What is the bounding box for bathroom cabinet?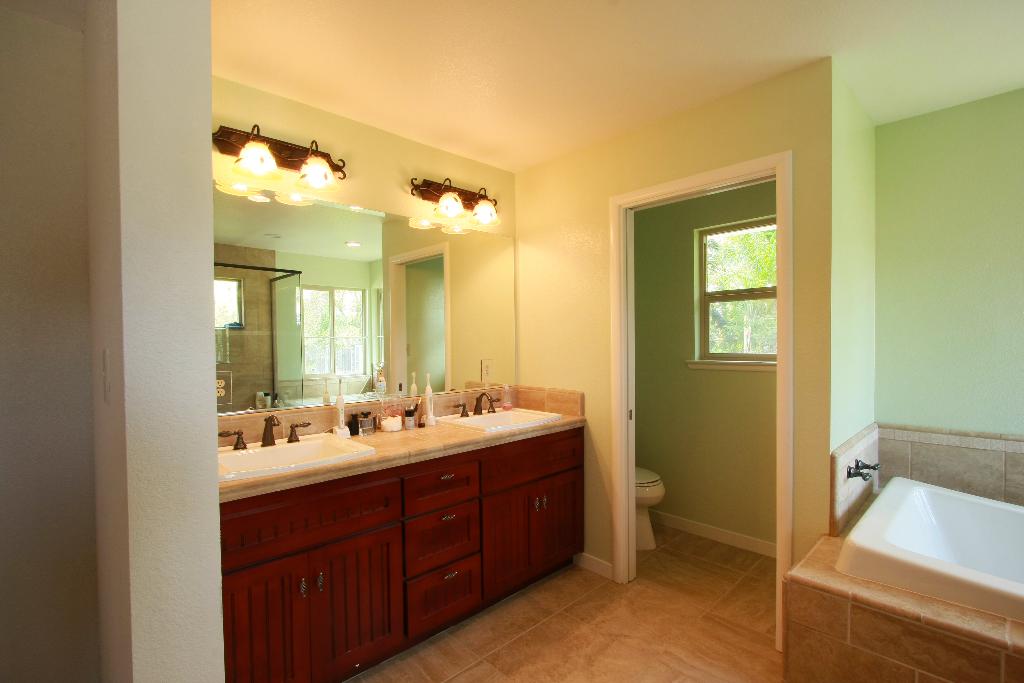
BBox(211, 415, 590, 682).
